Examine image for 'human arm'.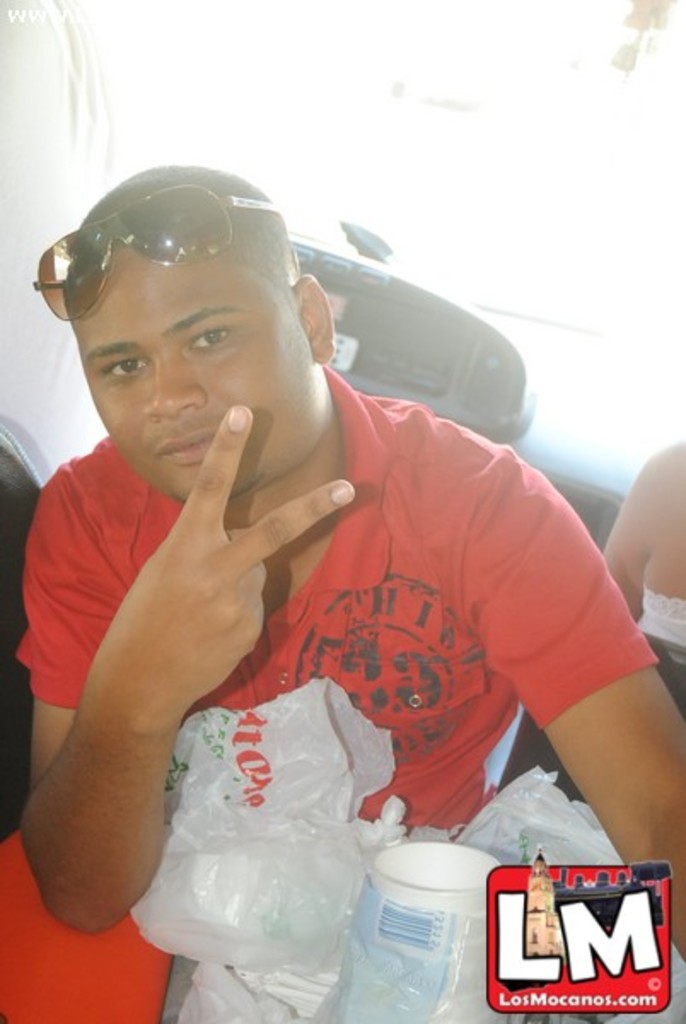
Examination result: locate(39, 393, 343, 937).
